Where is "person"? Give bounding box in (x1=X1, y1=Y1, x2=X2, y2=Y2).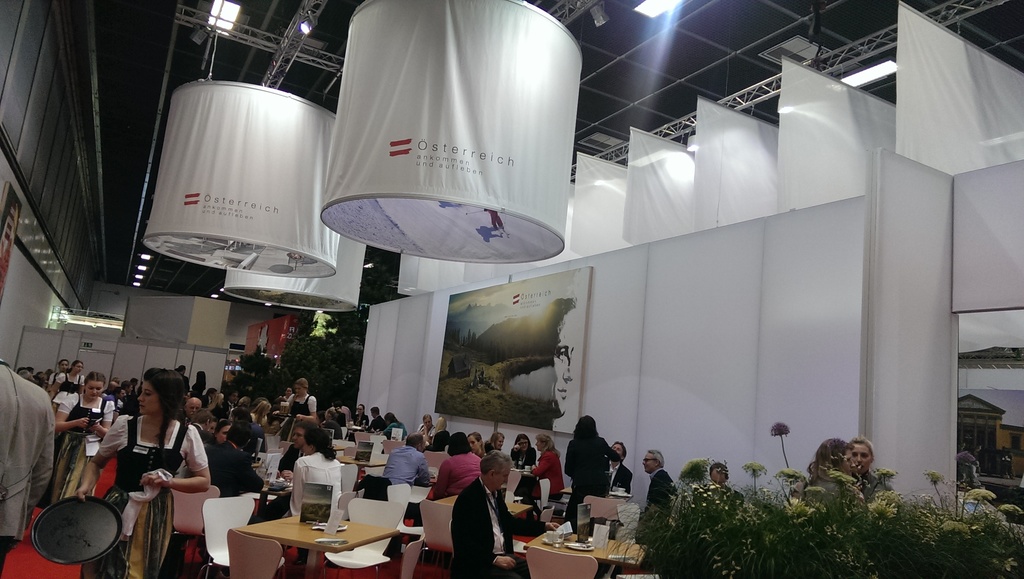
(x1=381, y1=416, x2=409, y2=446).
